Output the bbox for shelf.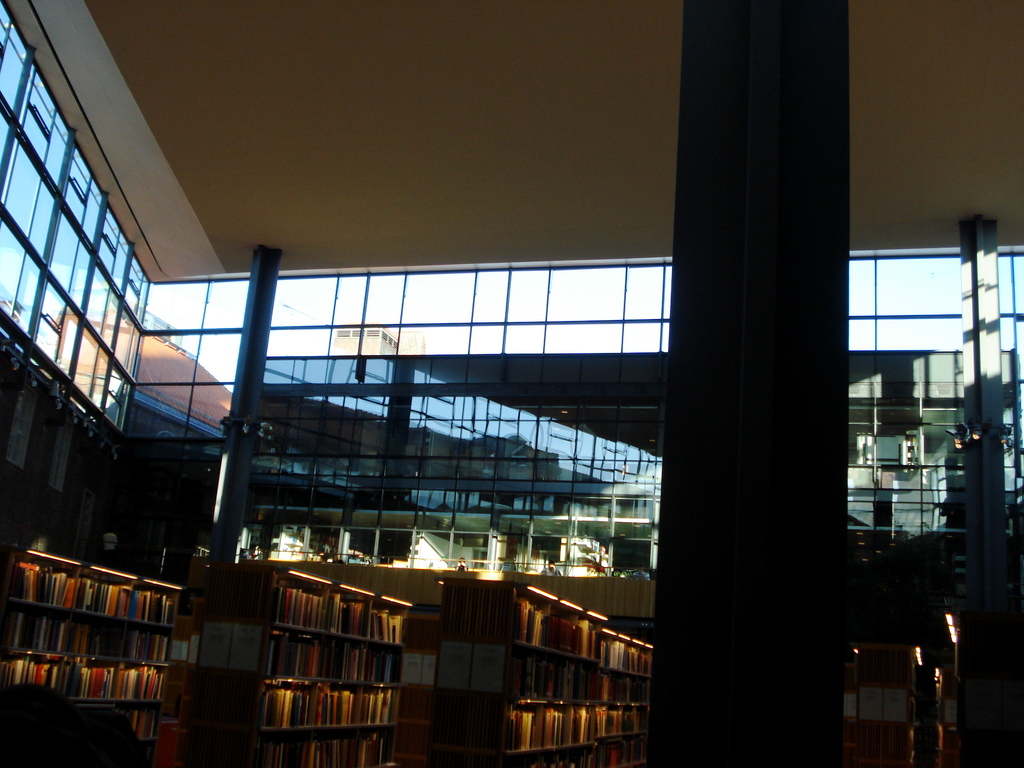
bbox=(426, 570, 653, 764).
